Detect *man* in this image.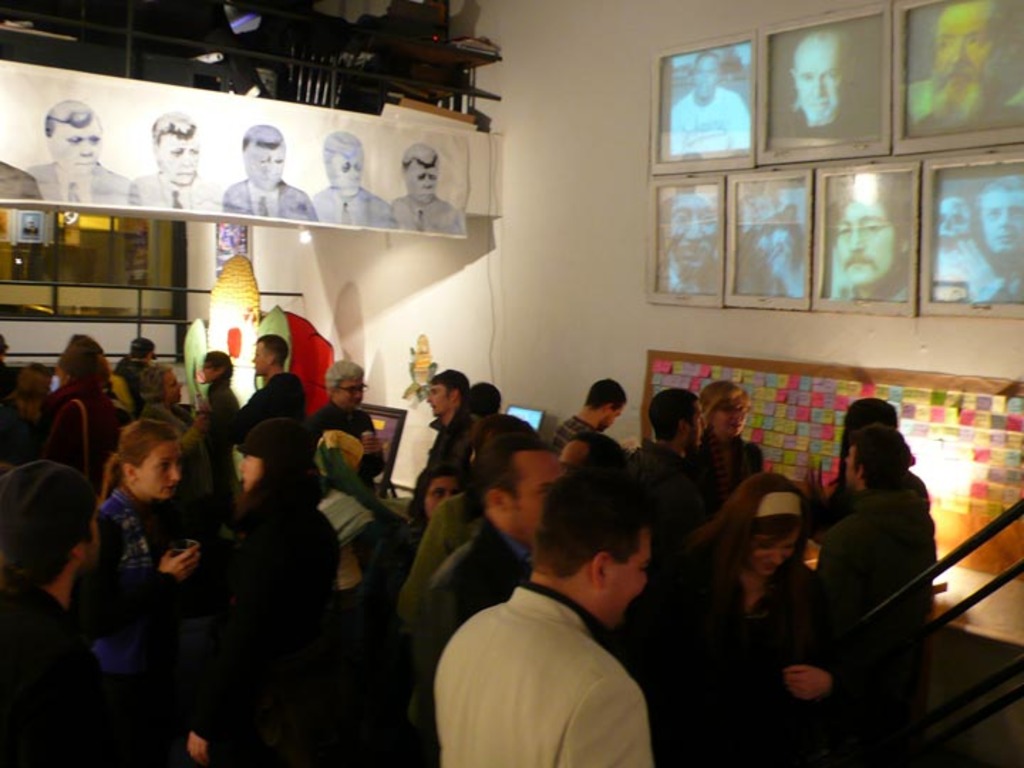
Detection: 907 0 1023 145.
